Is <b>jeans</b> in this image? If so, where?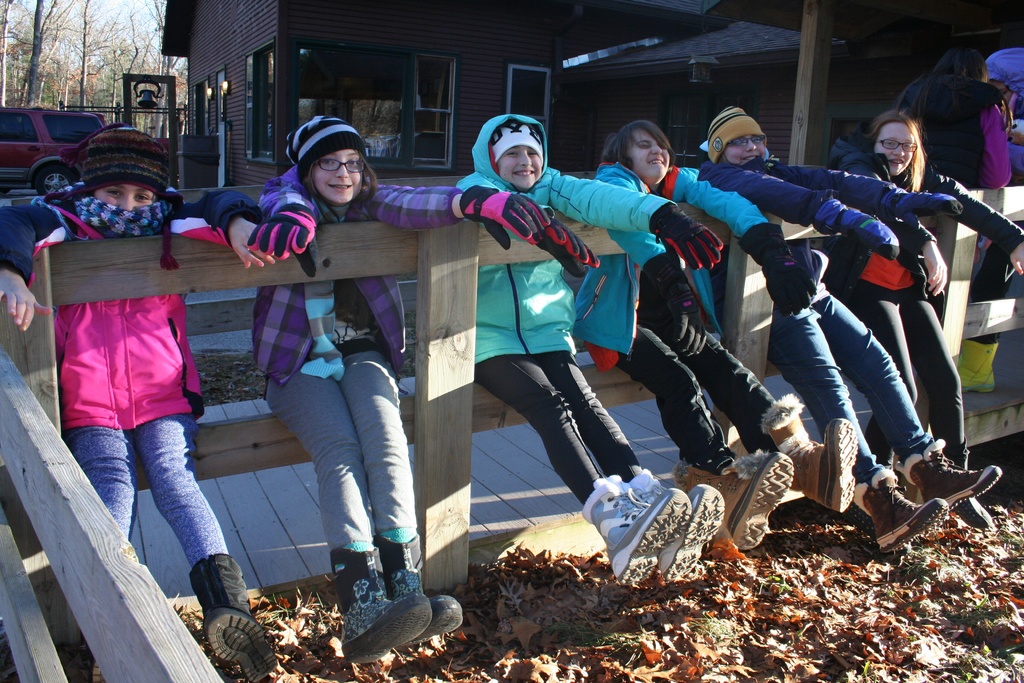
Yes, at [755, 290, 924, 495].
